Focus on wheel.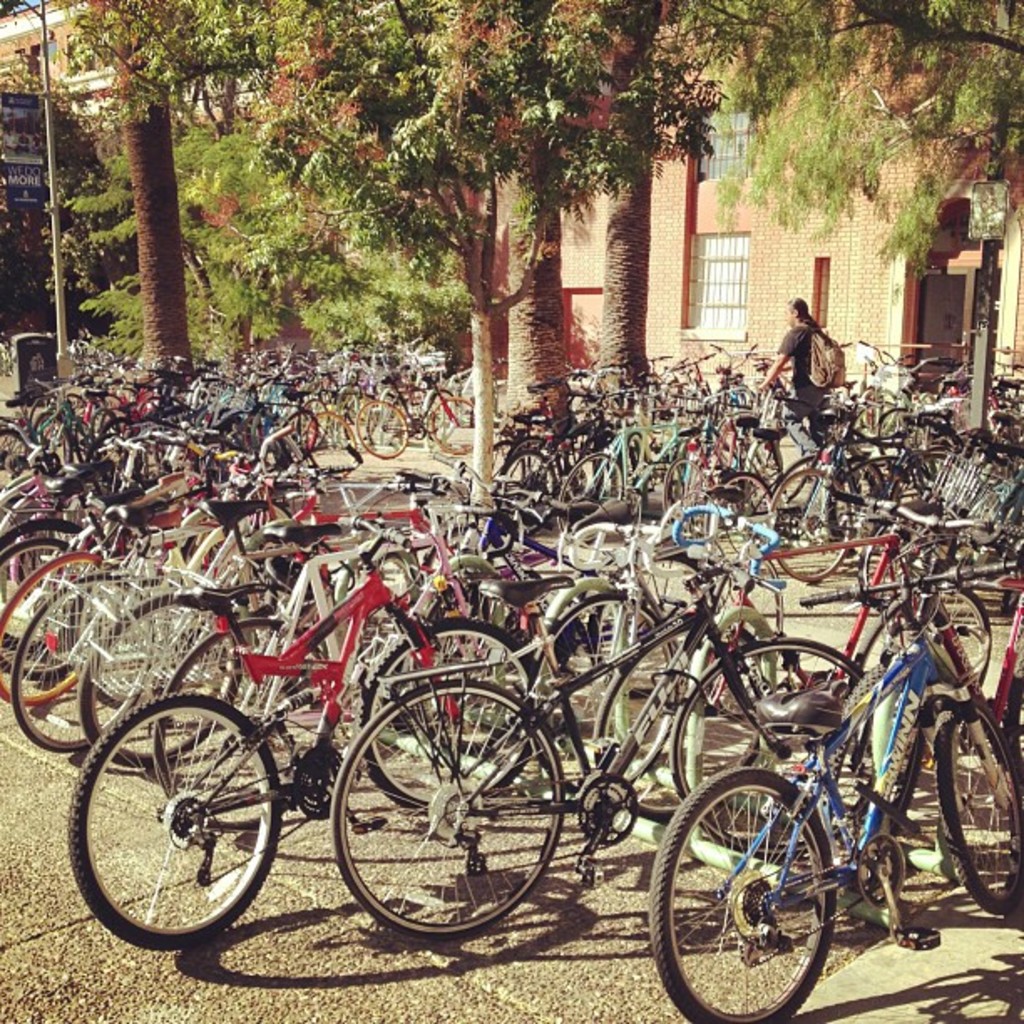
Focused at <region>845, 452, 888, 542</region>.
